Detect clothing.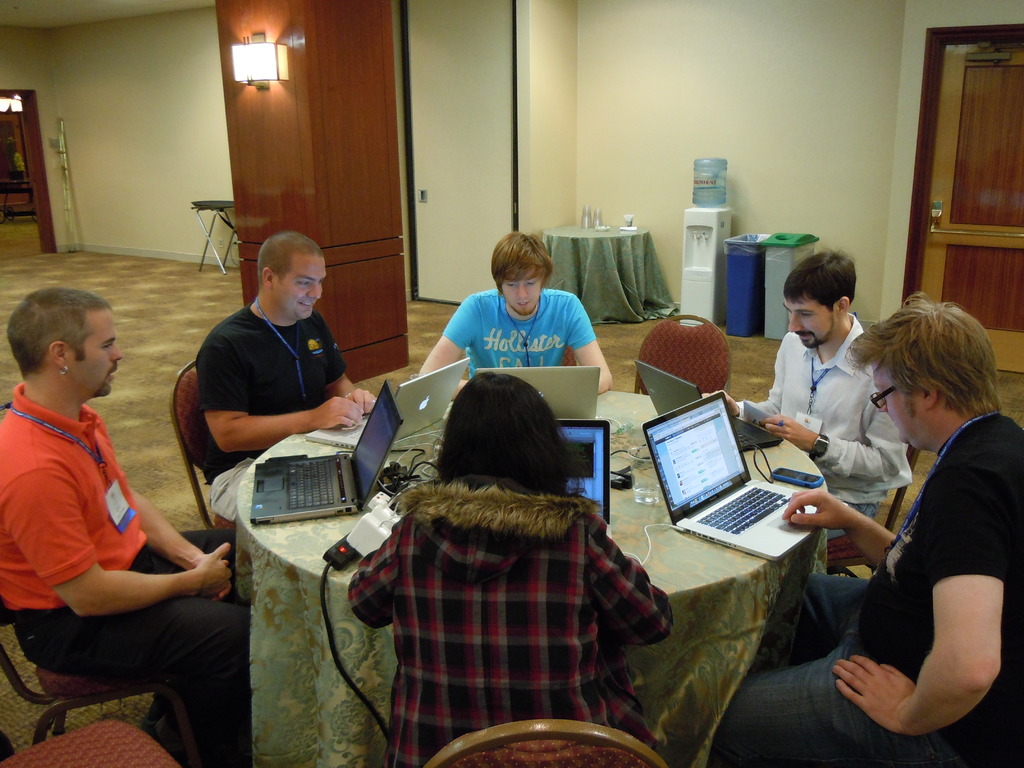
Detected at [x1=425, y1=282, x2=598, y2=388].
